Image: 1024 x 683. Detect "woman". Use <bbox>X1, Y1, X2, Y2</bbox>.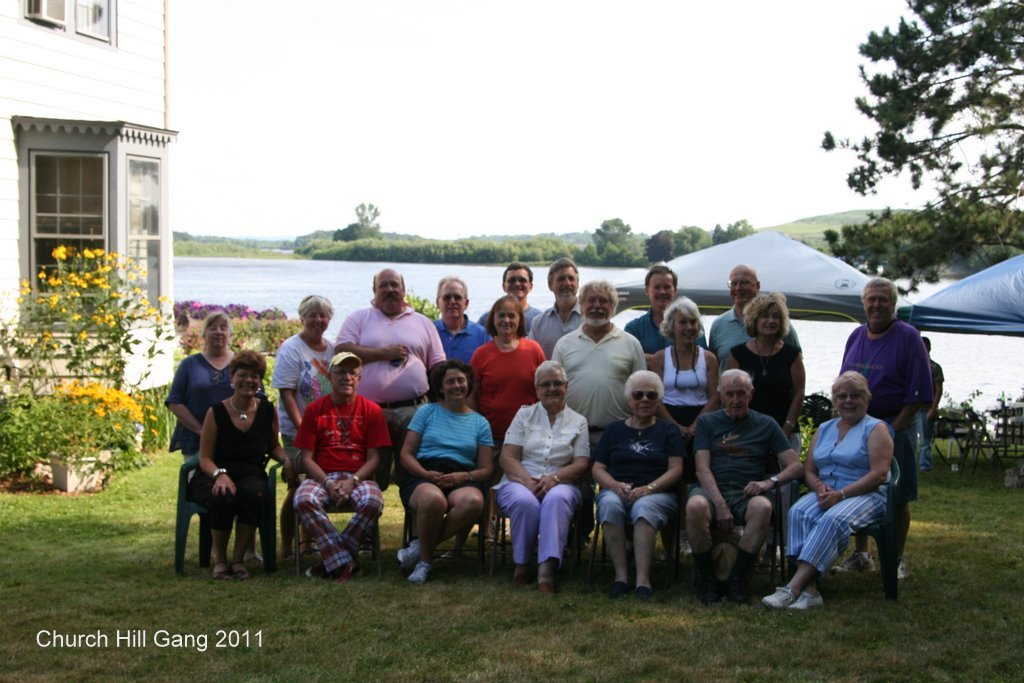
<bbox>718, 289, 802, 550</bbox>.
